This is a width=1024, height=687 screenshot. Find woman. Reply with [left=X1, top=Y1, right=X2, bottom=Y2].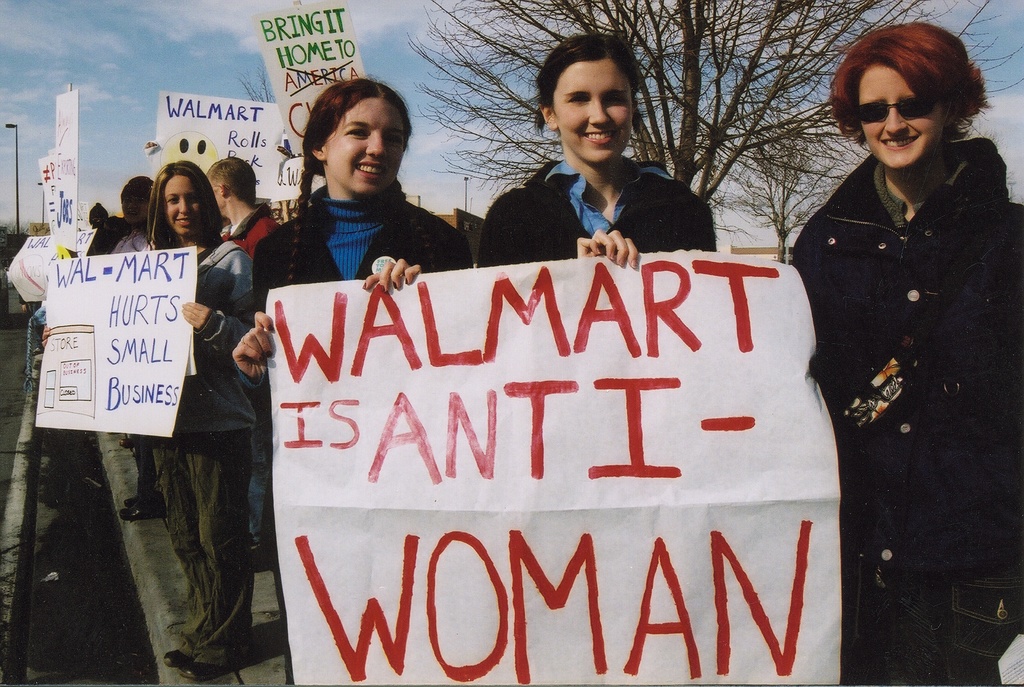
[left=232, top=75, right=474, bottom=686].
